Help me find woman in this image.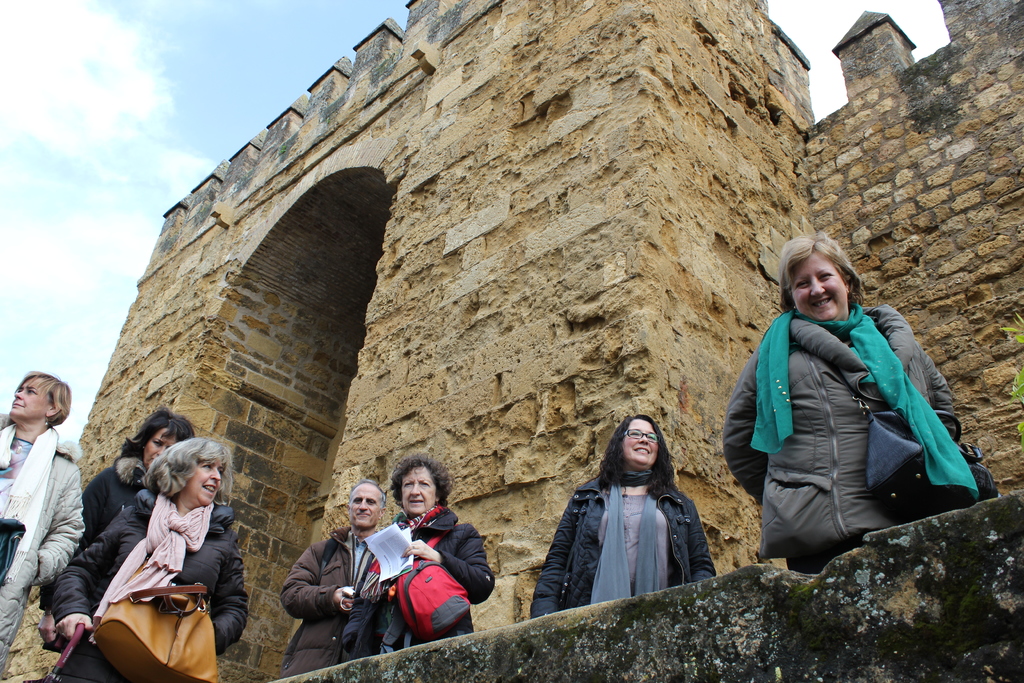
Found it: l=531, t=413, r=722, b=620.
